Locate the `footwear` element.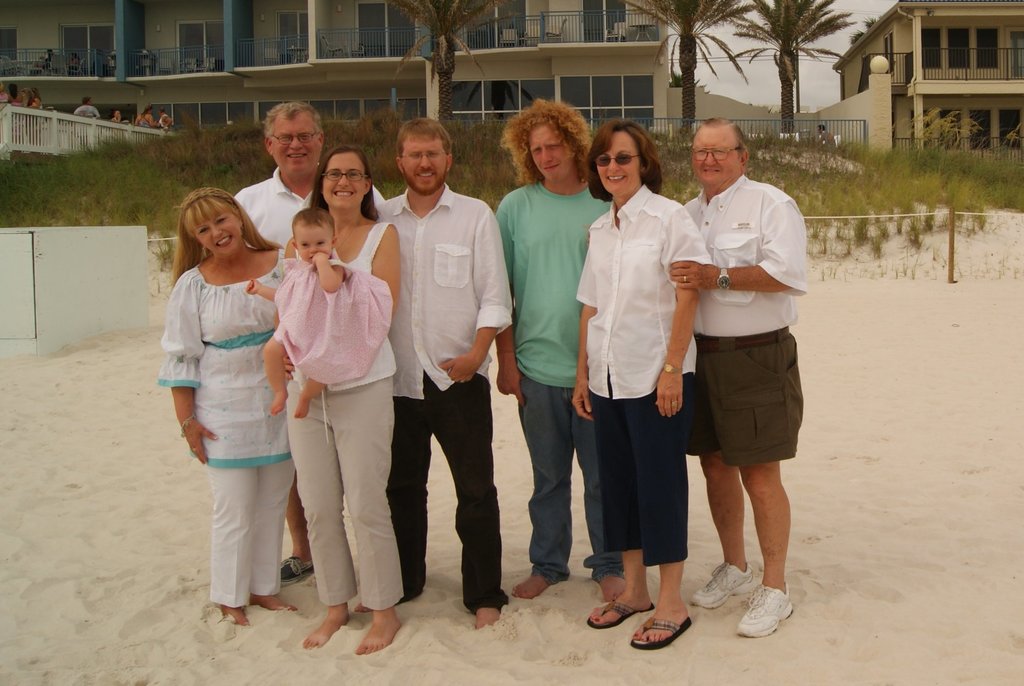
Element bbox: [x1=589, y1=593, x2=655, y2=632].
